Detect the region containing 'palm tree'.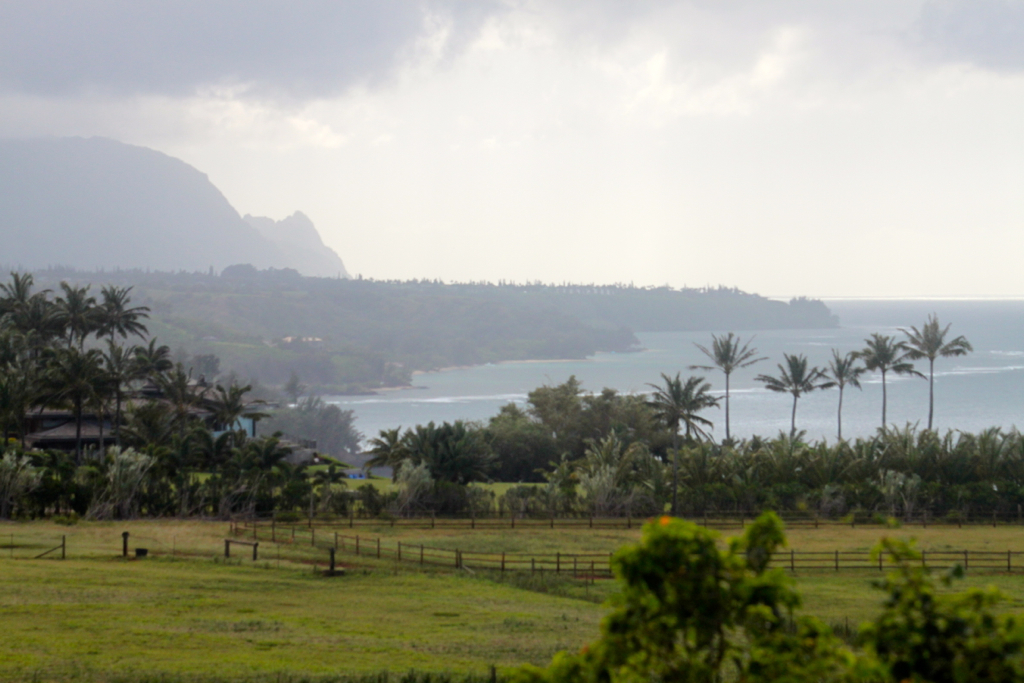
<box>642,365,726,453</box>.
